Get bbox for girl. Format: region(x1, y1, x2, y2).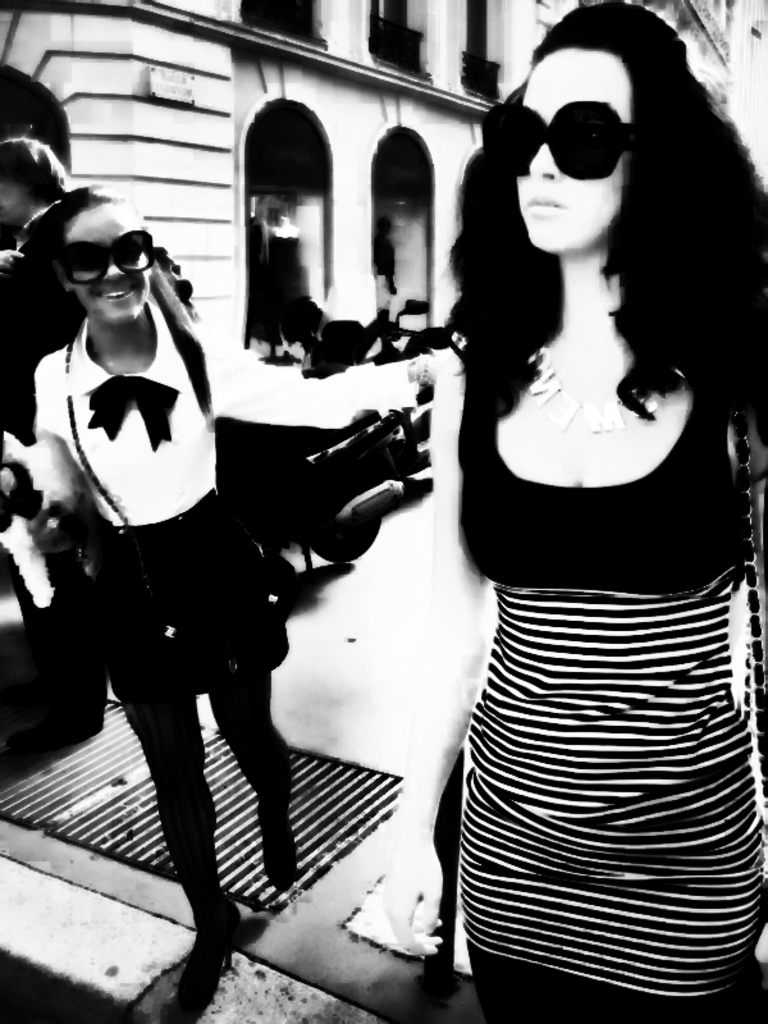
region(0, 179, 452, 1023).
